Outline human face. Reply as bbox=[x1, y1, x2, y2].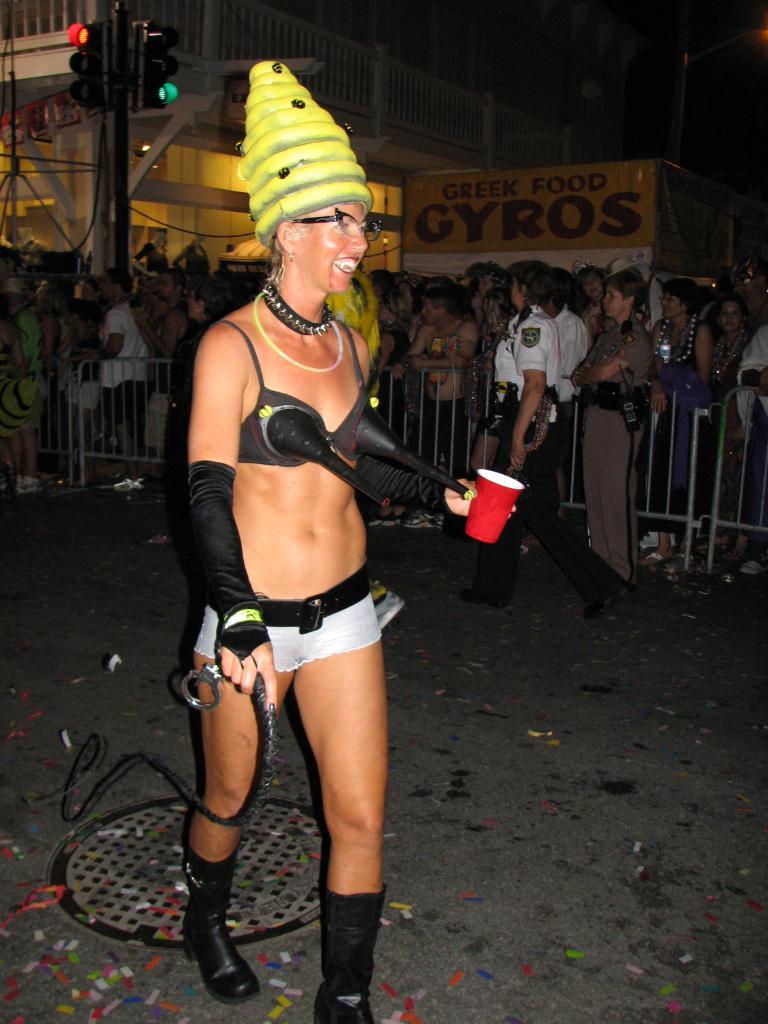
bbox=[607, 285, 632, 316].
